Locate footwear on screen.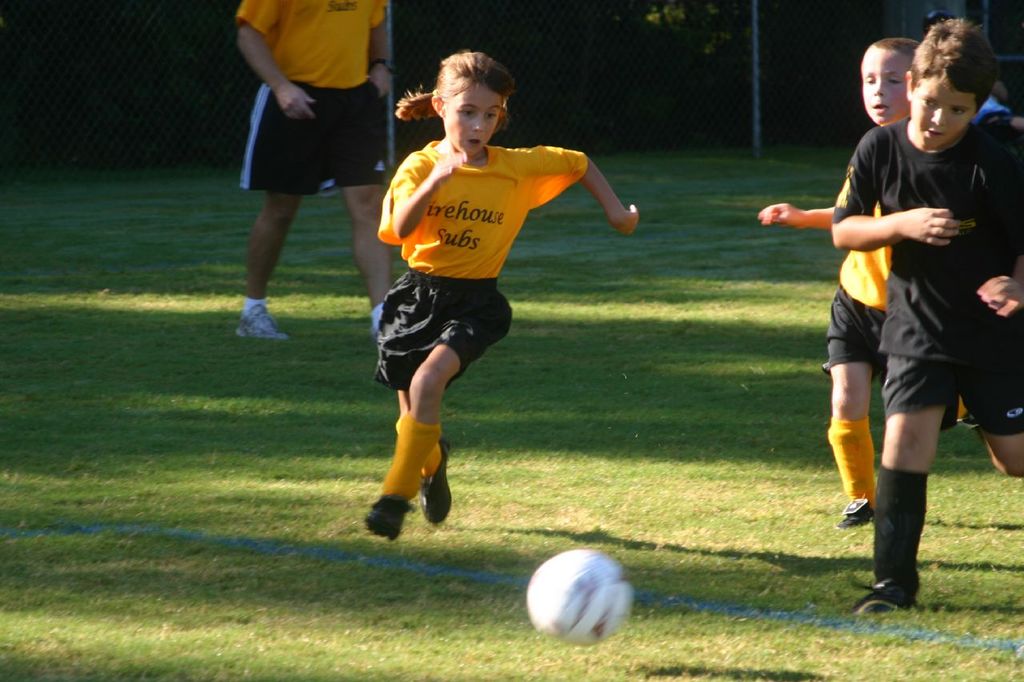
On screen at 234 304 288 338.
